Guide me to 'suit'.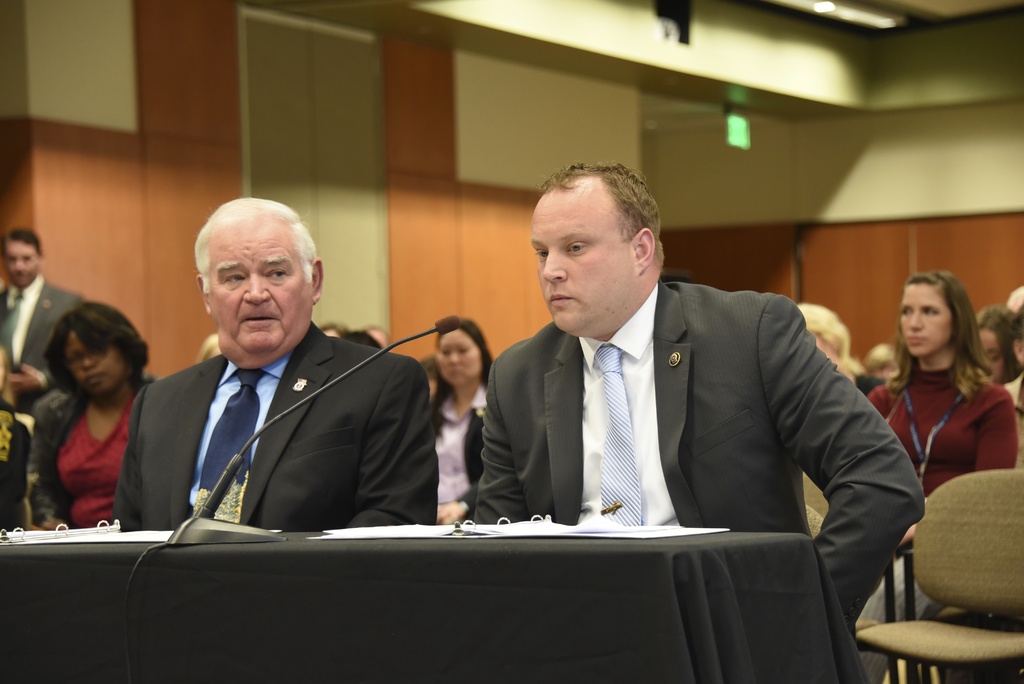
Guidance: (x1=114, y1=320, x2=439, y2=528).
